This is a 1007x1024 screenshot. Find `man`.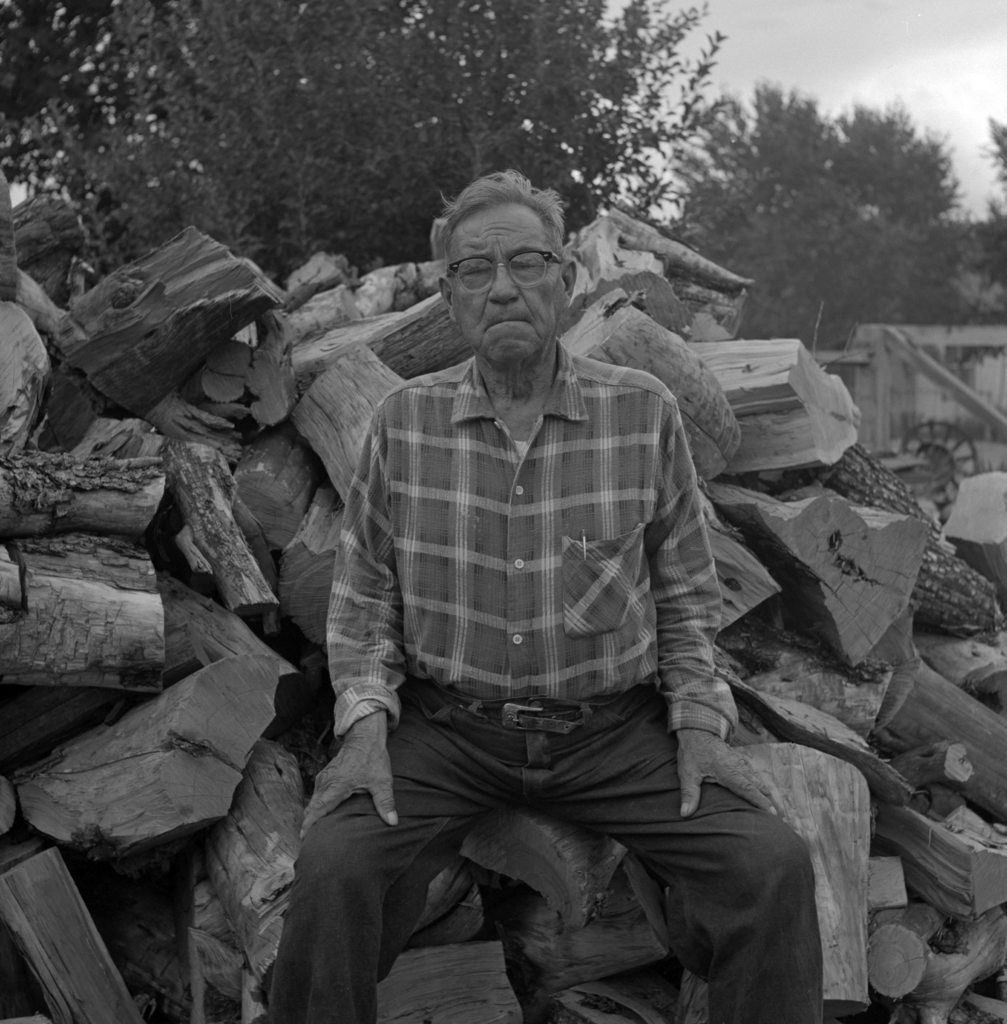
Bounding box: BBox(263, 142, 833, 1023).
